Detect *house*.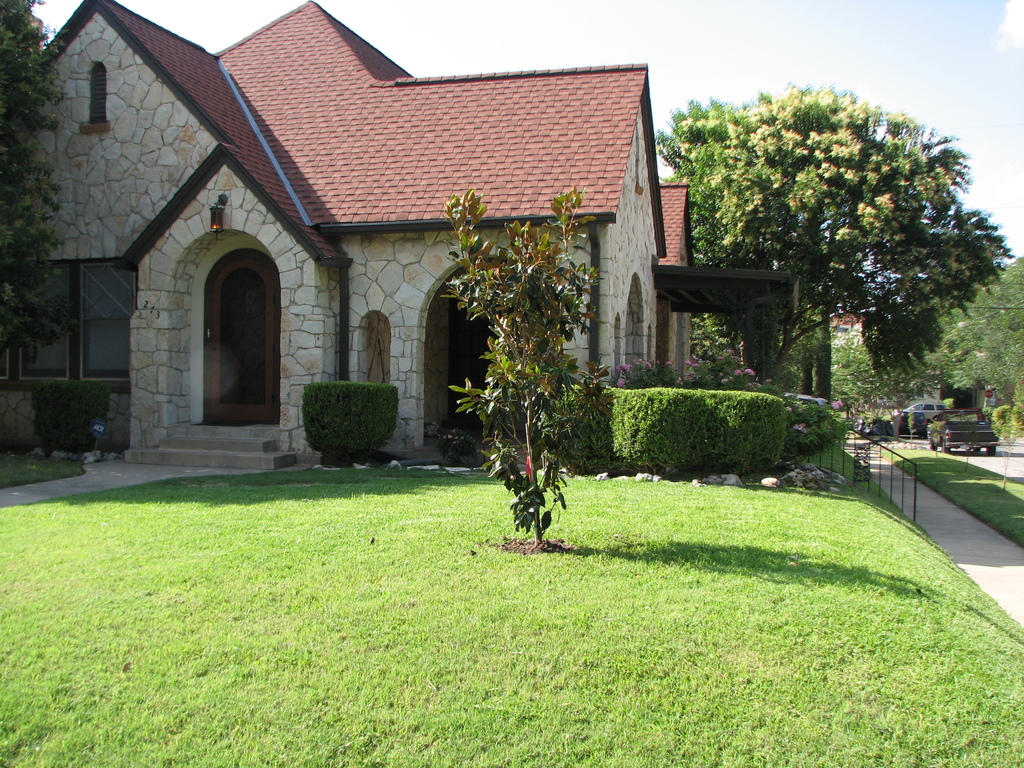
Detected at bbox=(0, 0, 792, 471).
